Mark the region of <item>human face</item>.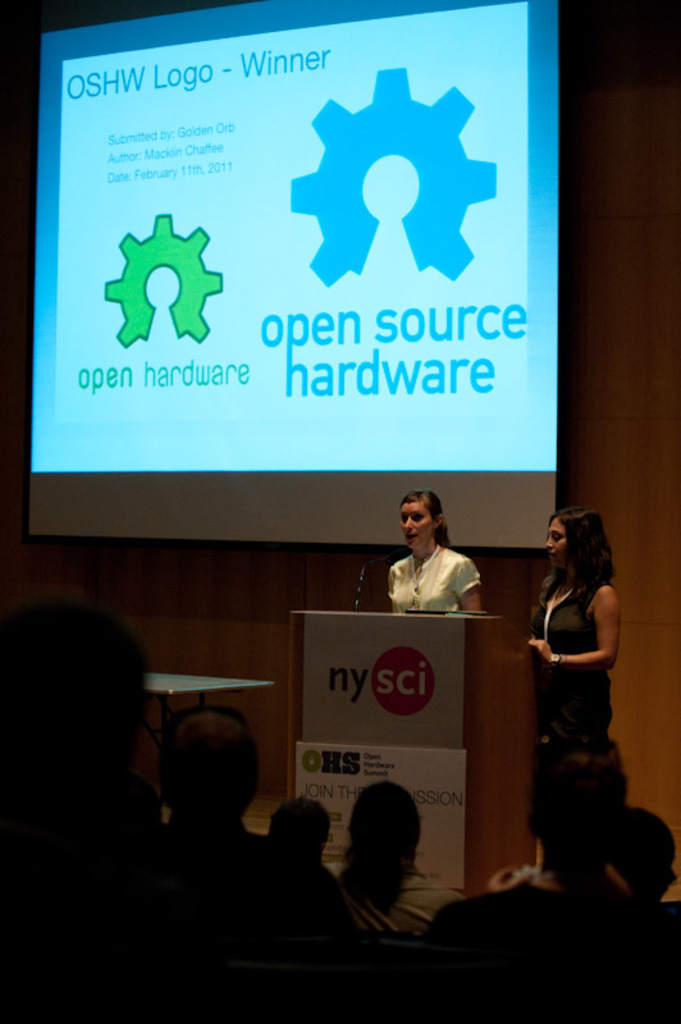
Region: locate(547, 520, 572, 562).
